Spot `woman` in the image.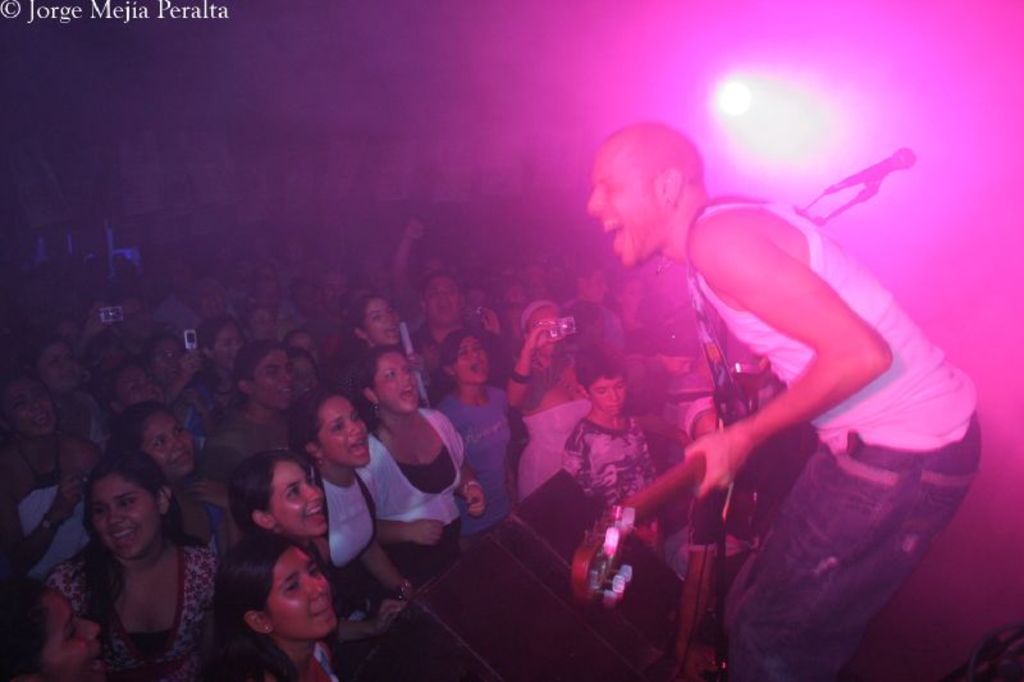
`woman` found at <region>182, 317, 251, 445</region>.
